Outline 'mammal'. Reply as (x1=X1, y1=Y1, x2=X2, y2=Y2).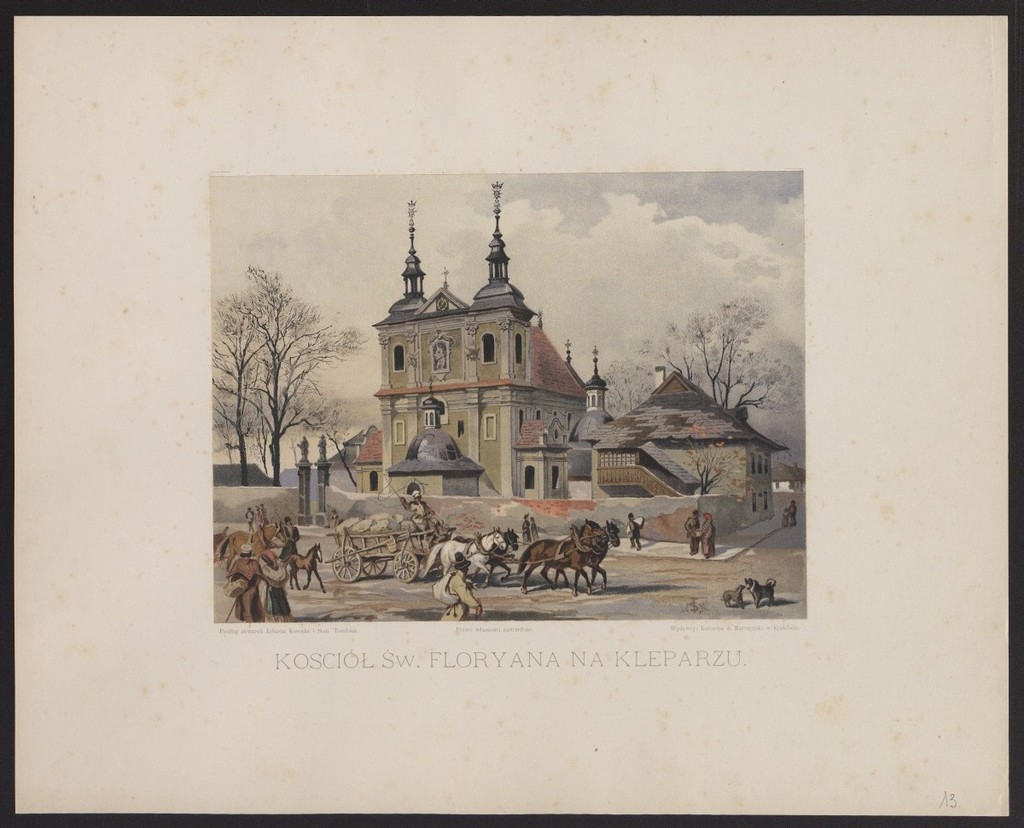
(x1=521, y1=510, x2=529, y2=544).
